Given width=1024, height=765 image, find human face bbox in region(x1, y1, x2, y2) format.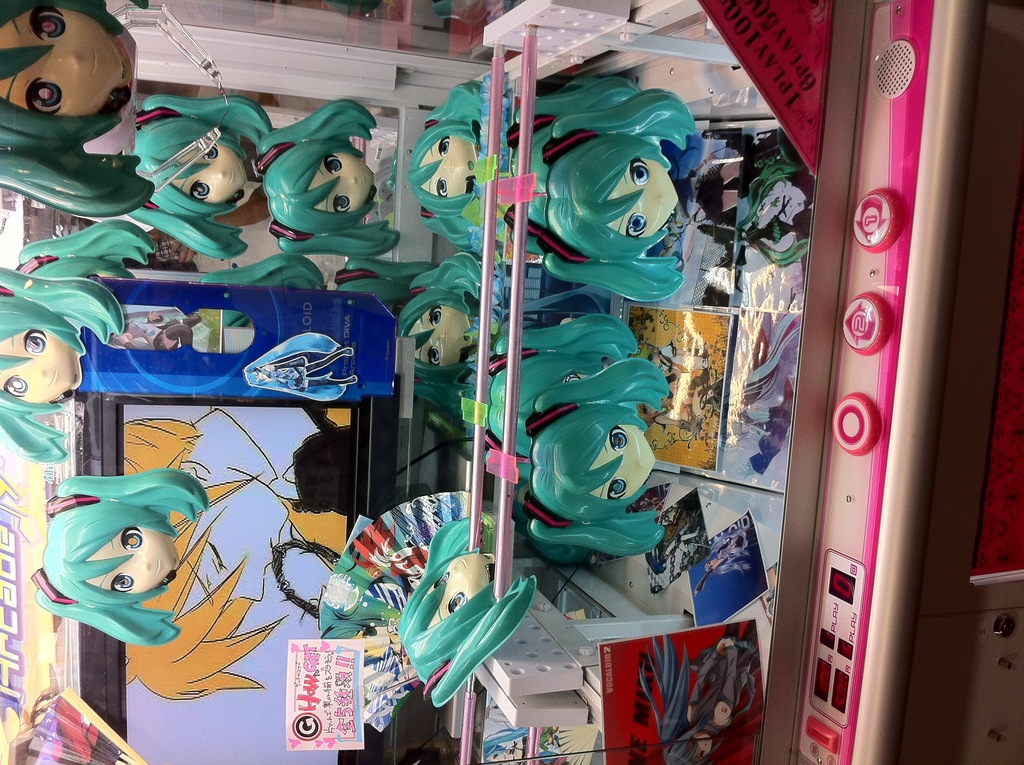
region(179, 140, 250, 200).
